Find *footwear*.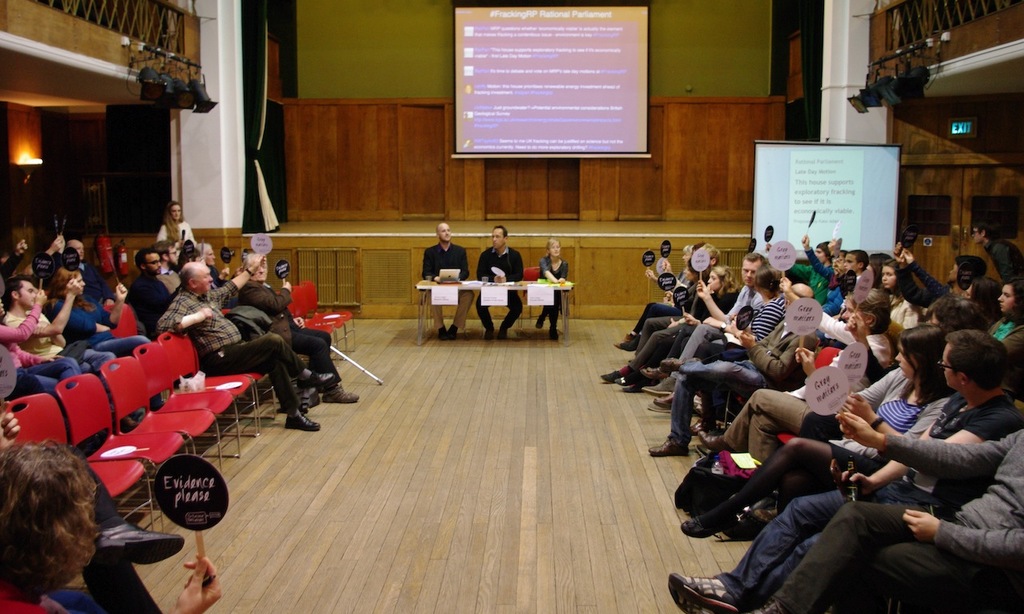
{"x1": 666, "y1": 572, "x2": 740, "y2": 613}.
